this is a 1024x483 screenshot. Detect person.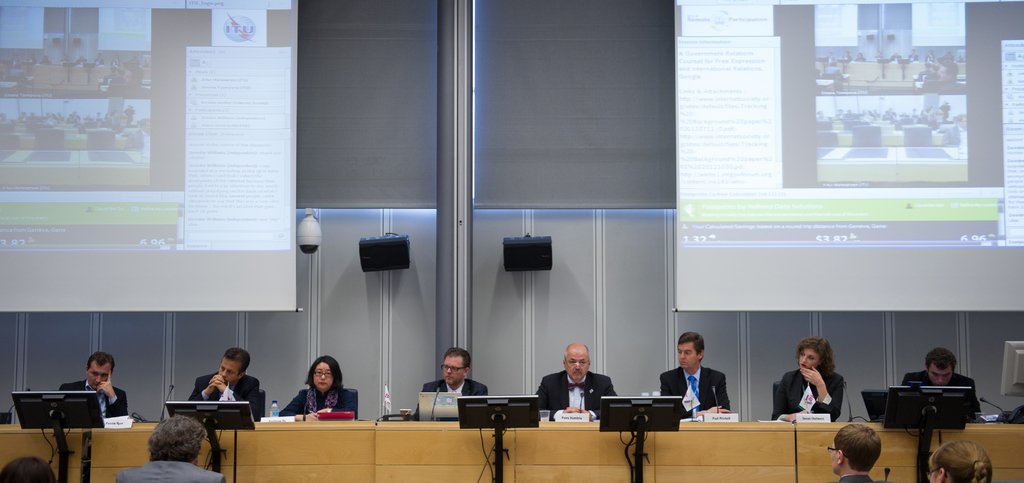
bbox=[89, 52, 104, 64].
